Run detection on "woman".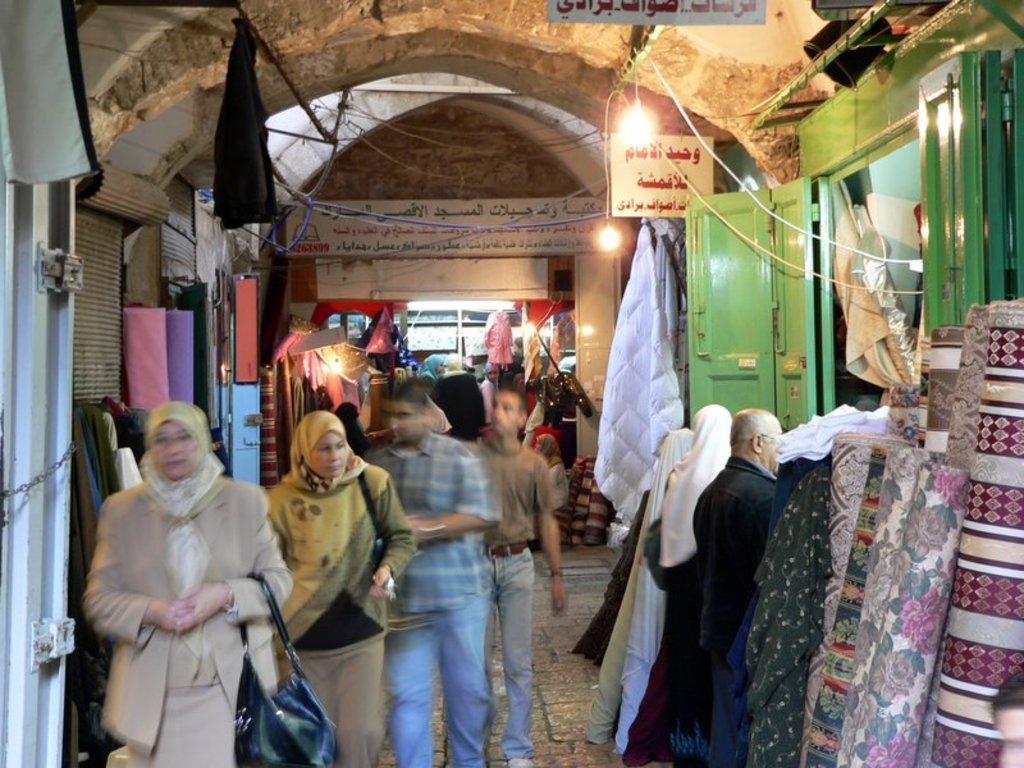
Result: box(97, 412, 293, 767).
